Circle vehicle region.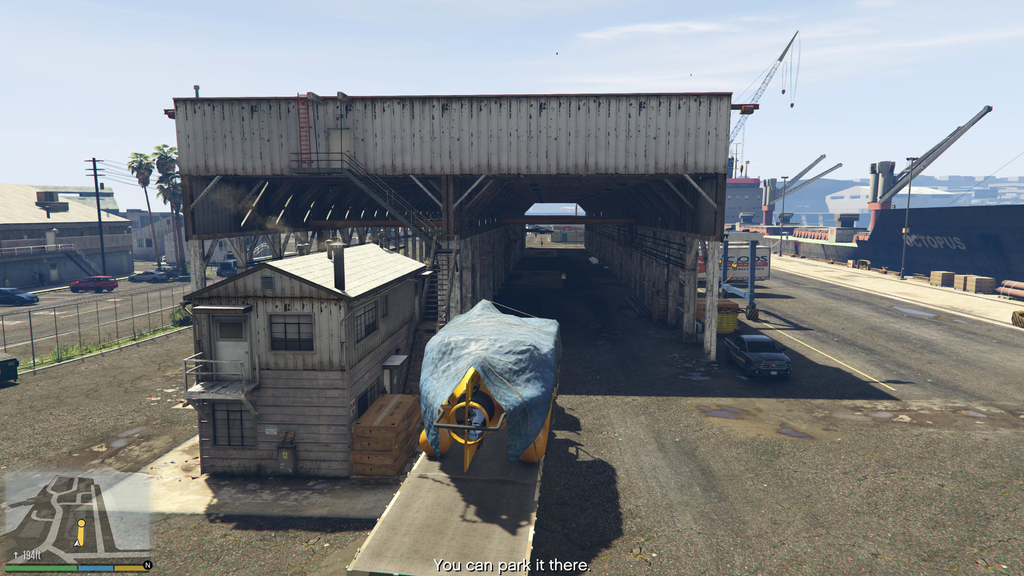
Region: (717, 319, 804, 379).
